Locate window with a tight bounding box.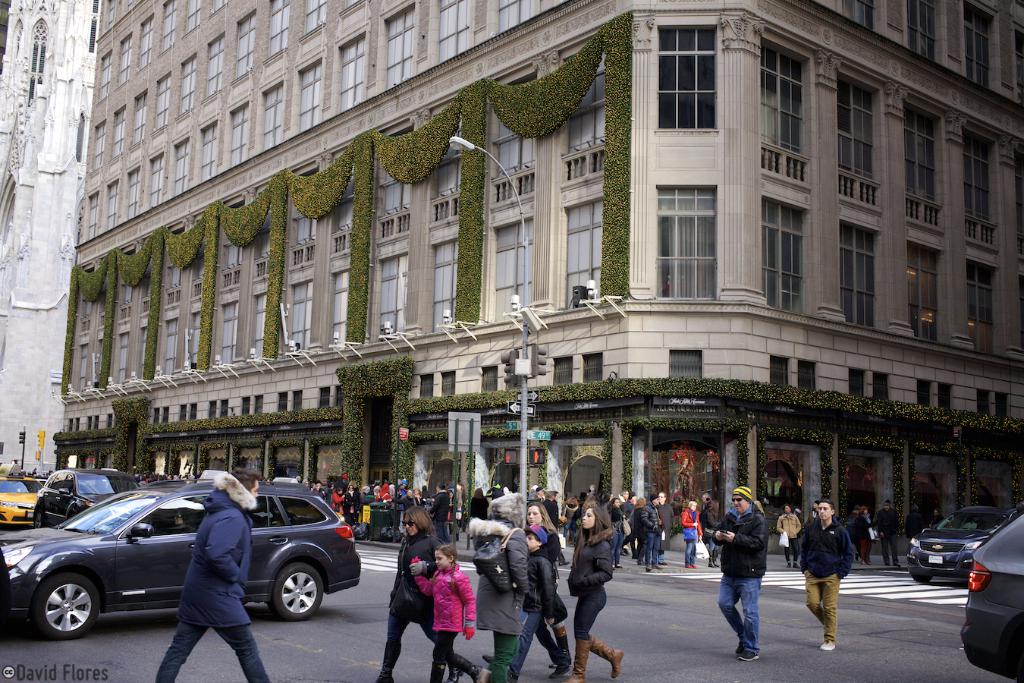
bbox=(840, 1, 881, 35).
